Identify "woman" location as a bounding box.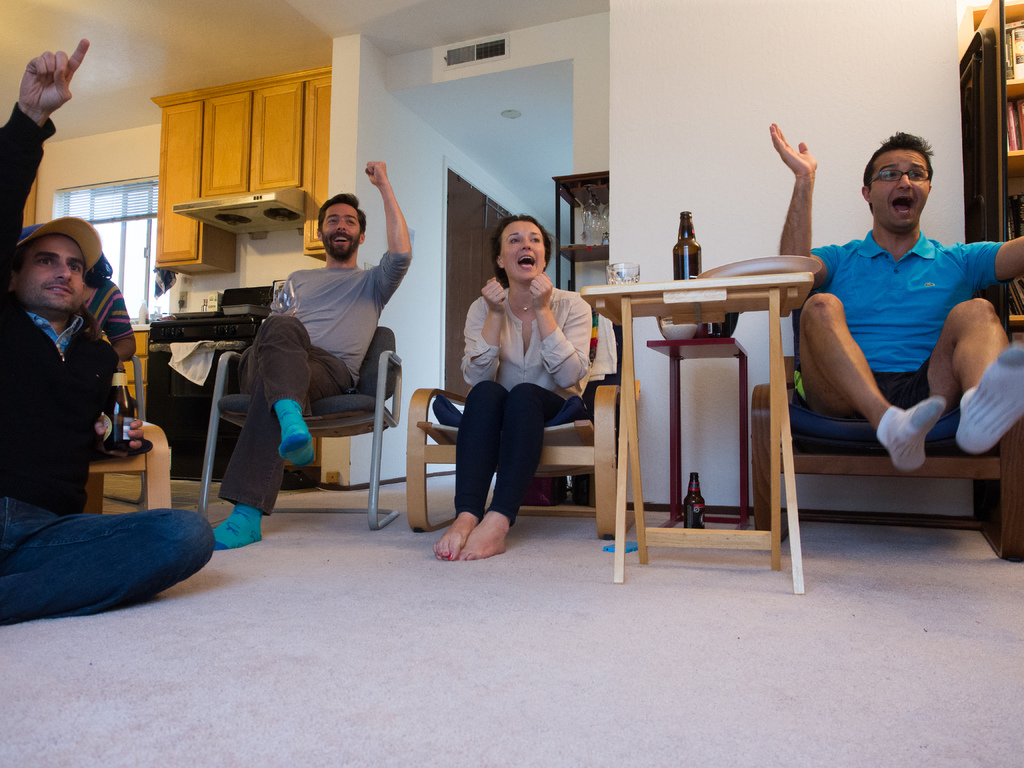
x1=453, y1=208, x2=591, y2=558.
